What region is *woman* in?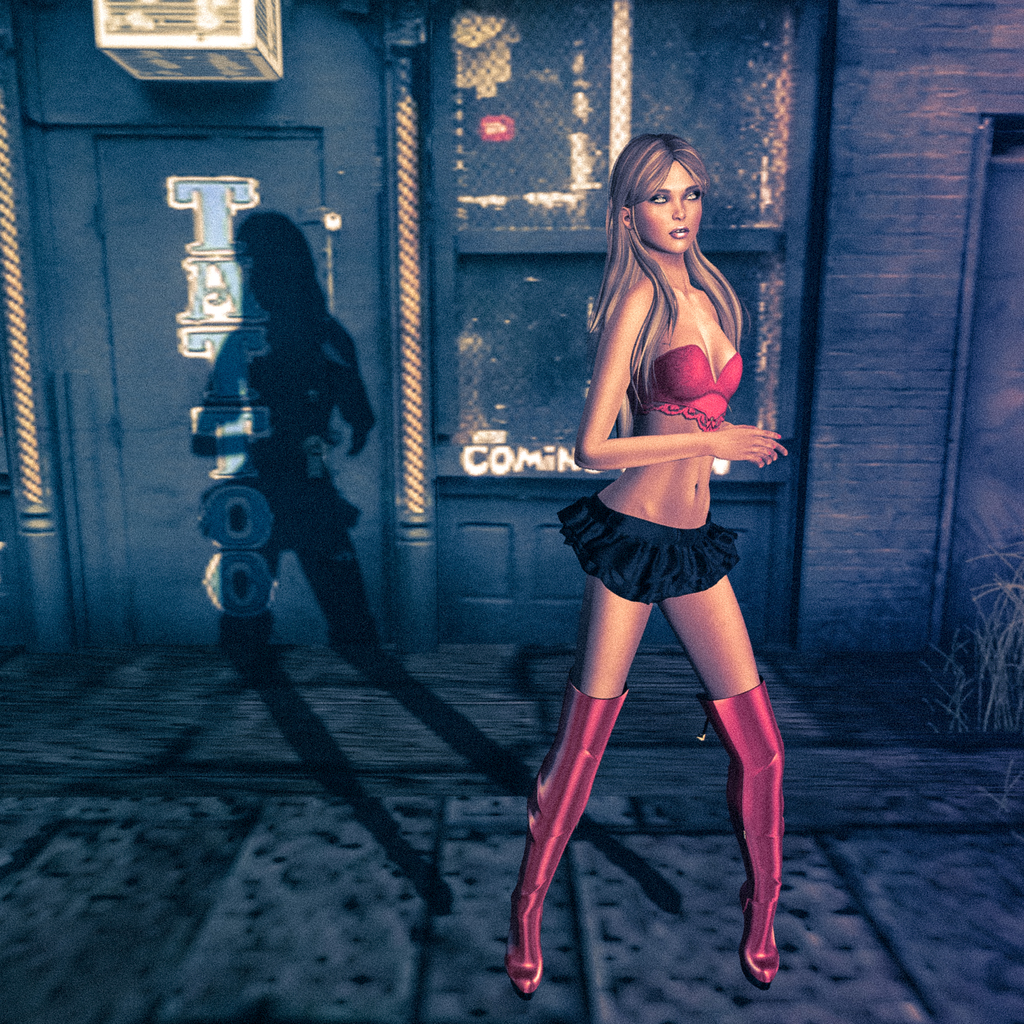
Rect(501, 132, 793, 998).
